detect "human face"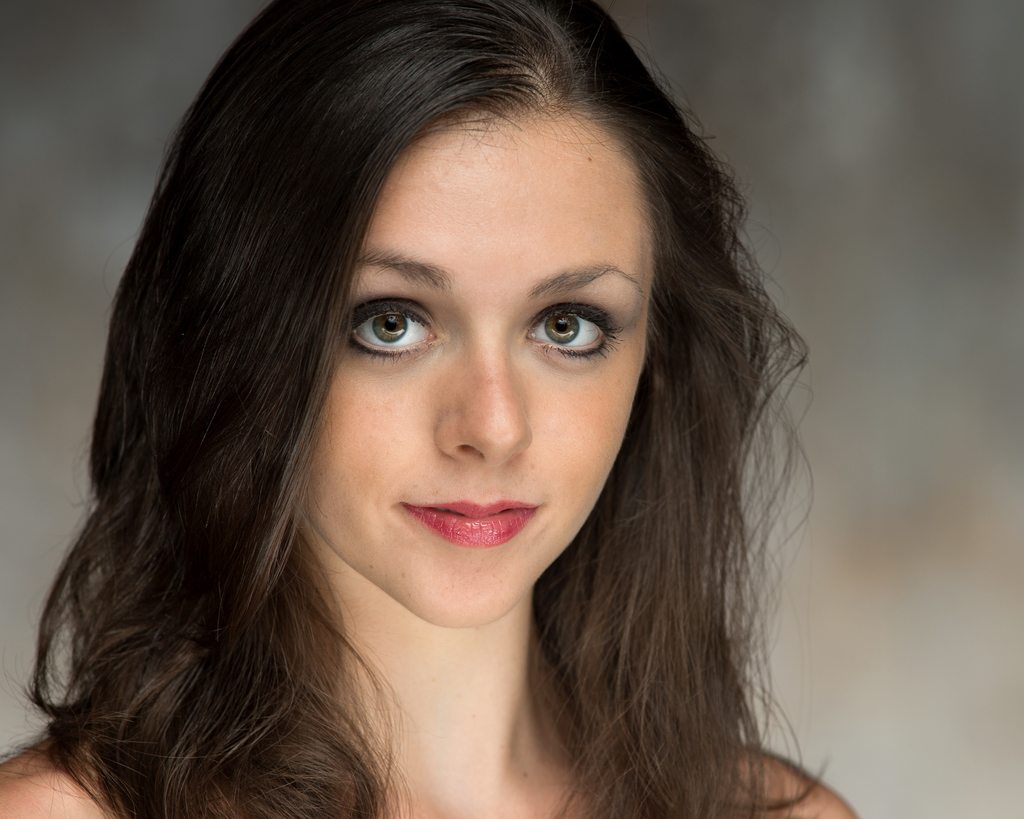
{"left": 326, "top": 105, "right": 654, "bottom": 629}
